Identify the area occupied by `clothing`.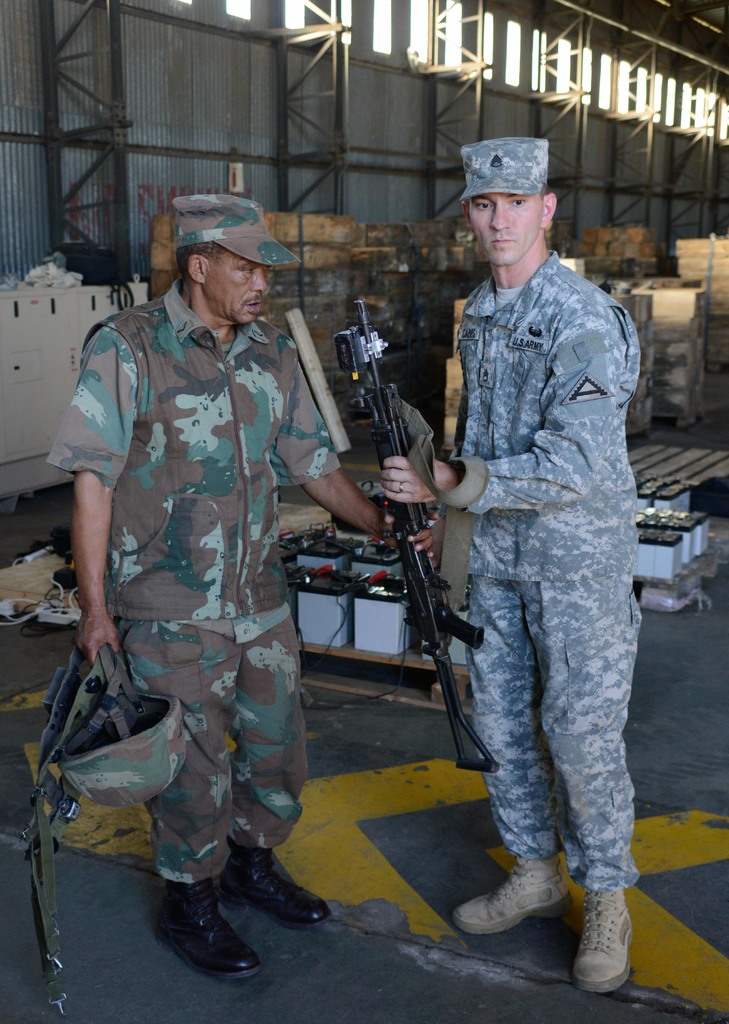
Area: bbox=(44, 285, 339, 885).
